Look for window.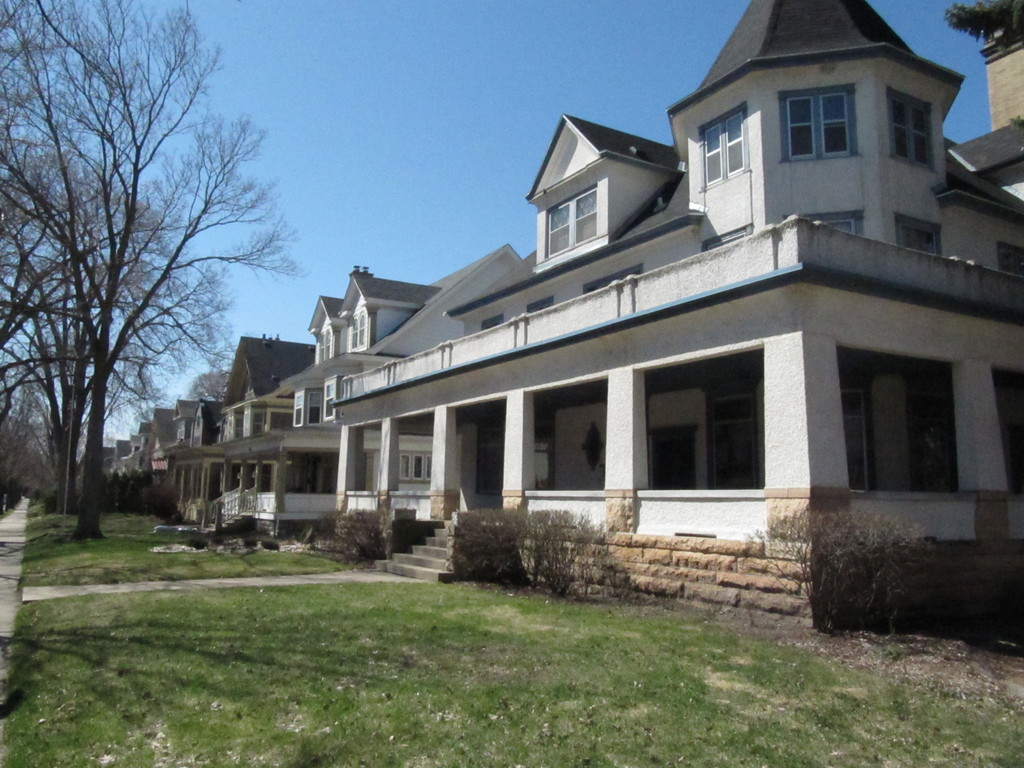
Found: {"x1": 898, "y1": 215, "x2": 943, "y2": 253}.
